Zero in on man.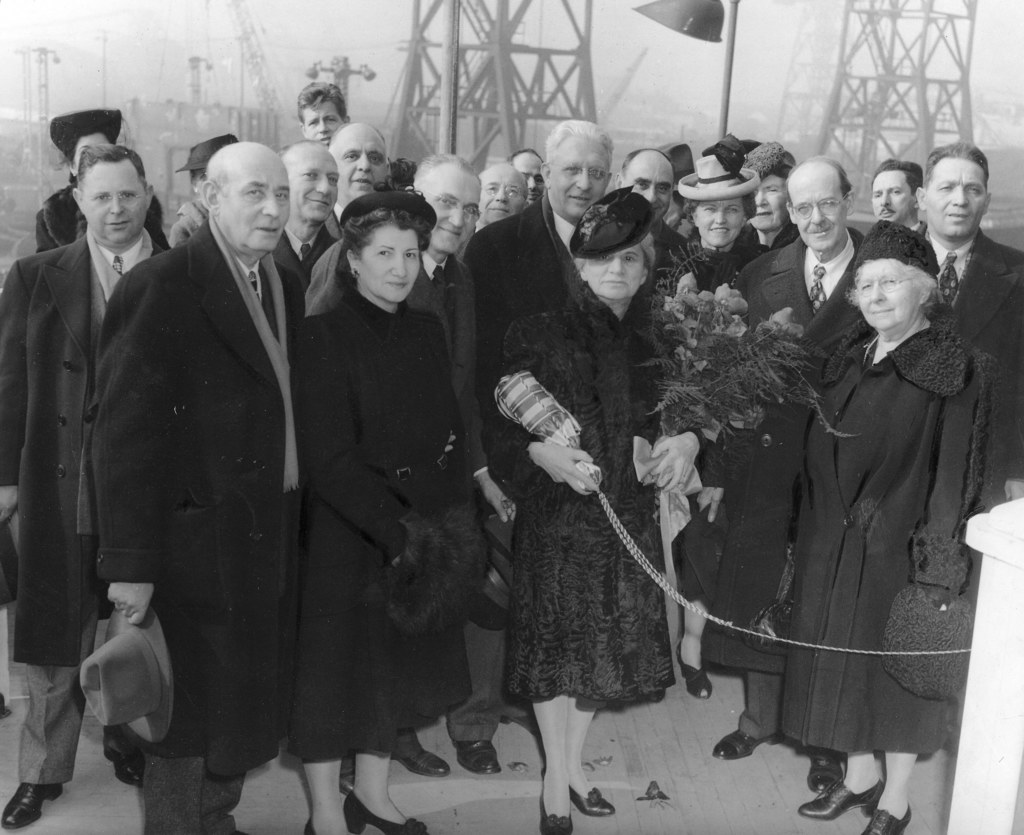
Zeroed in: 0, 140, 167, 831.
